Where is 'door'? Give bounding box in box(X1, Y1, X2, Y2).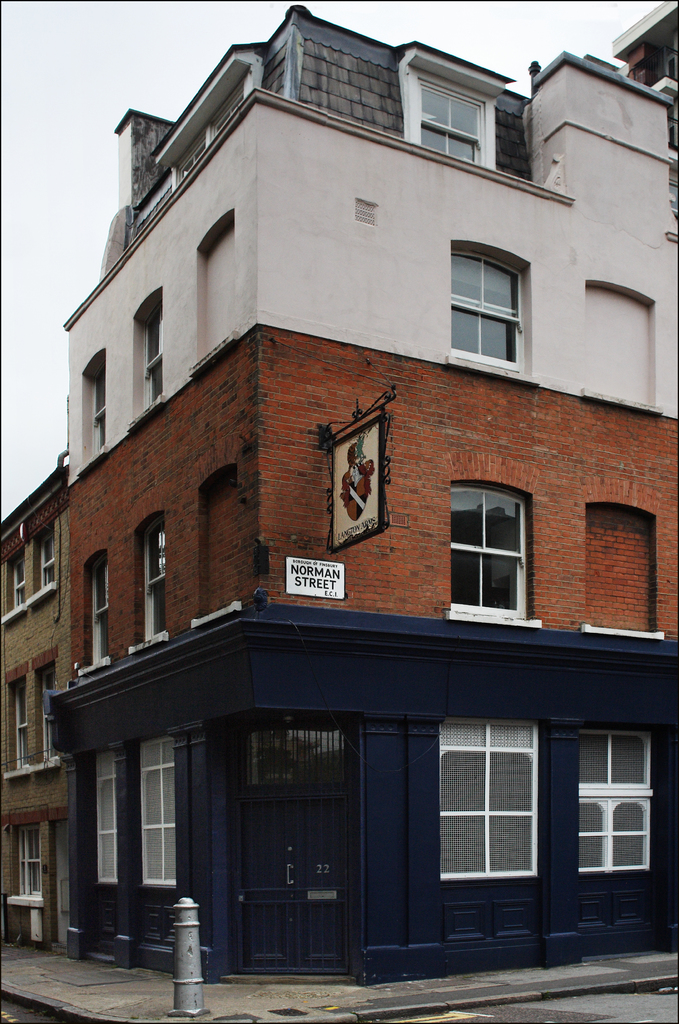
box(236, 717, 354, 974).
